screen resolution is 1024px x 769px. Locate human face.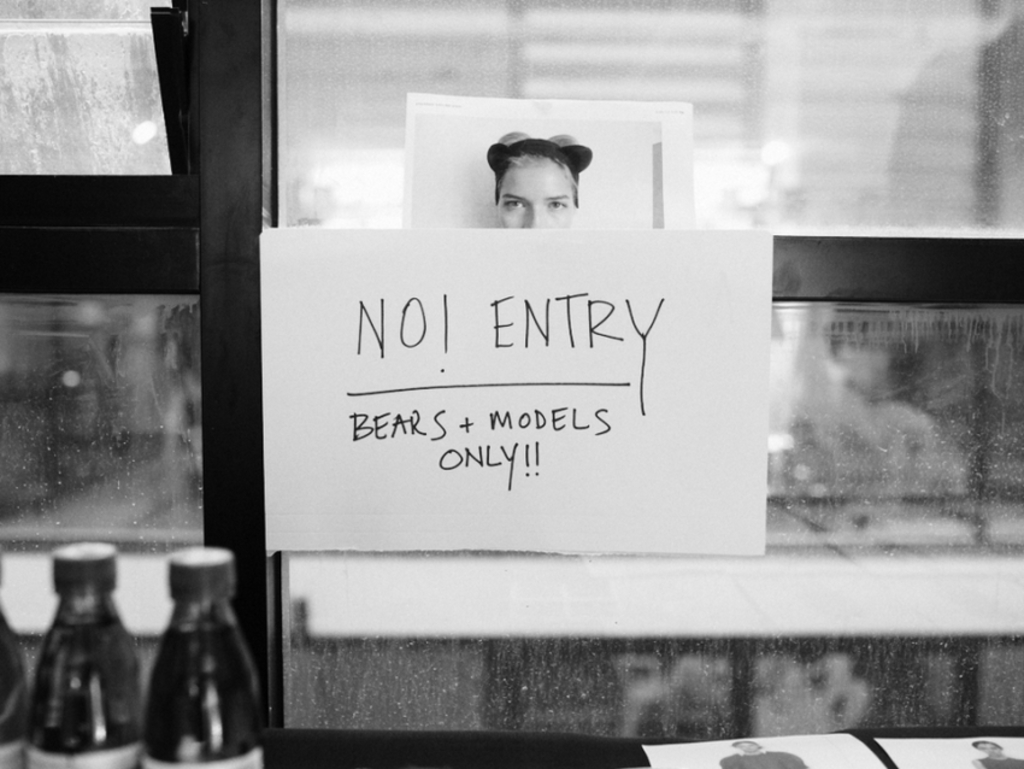
box(494, 160, 579, 229).
